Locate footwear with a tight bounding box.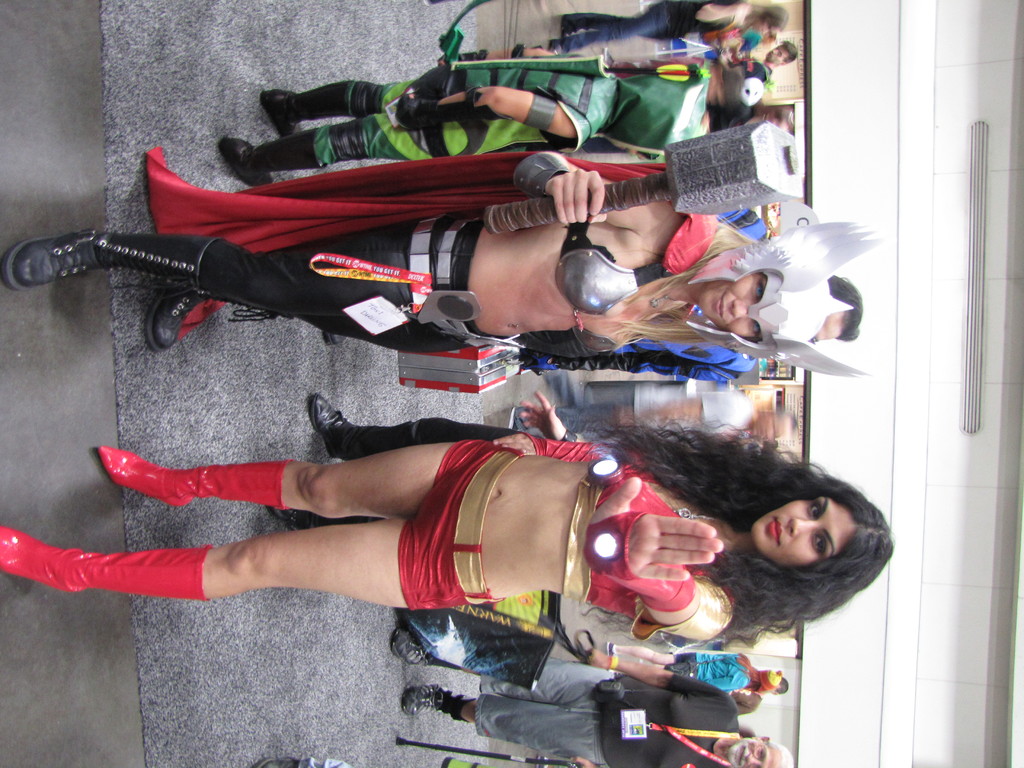
region(144, 282, 204, 352).
